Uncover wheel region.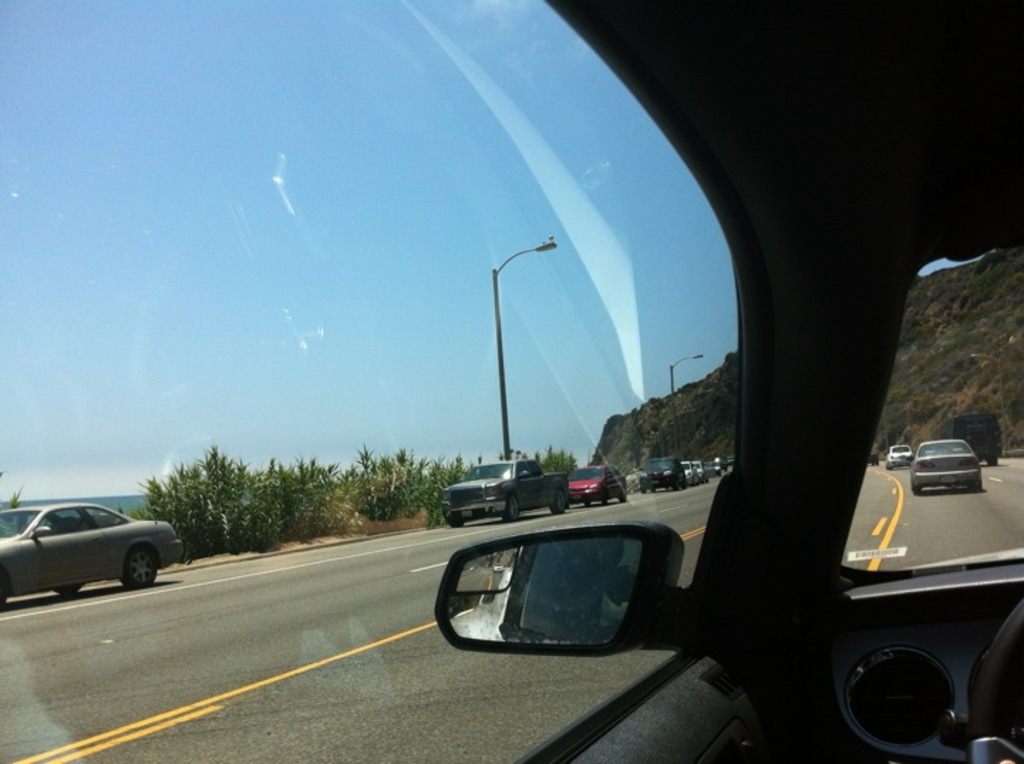
Uncovered: 585/497/592/508.
